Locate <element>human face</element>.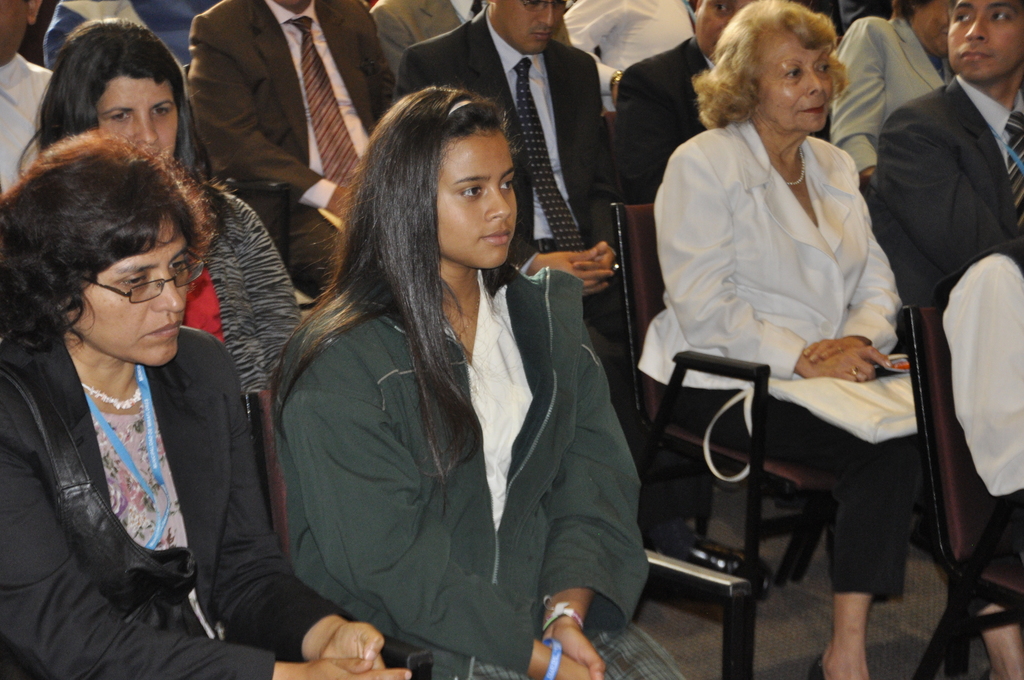
Bounding box: (84, 69, 189, 163).
